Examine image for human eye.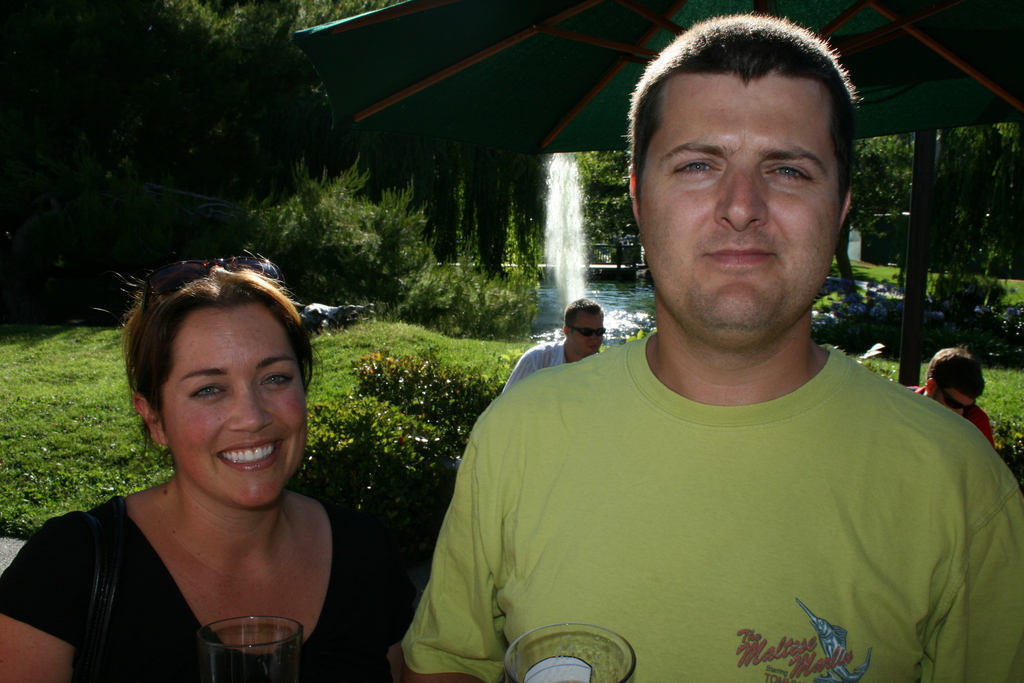
Examination result: <bbox>257, 368, 294, 393</bbox>.
